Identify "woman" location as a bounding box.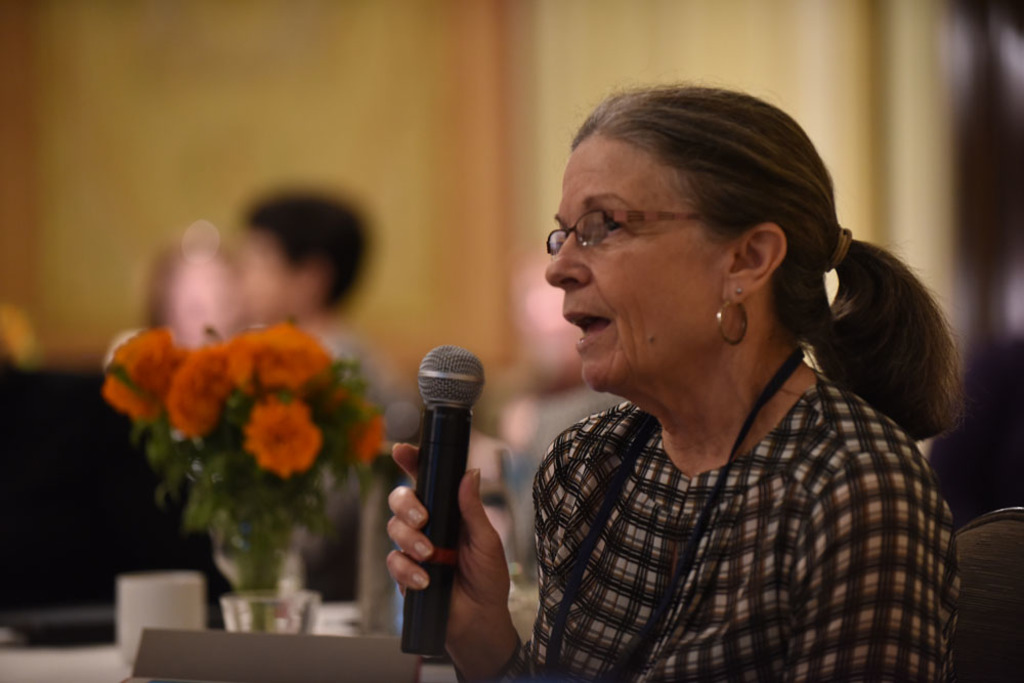
box=[444, 66, 1010, 682].
